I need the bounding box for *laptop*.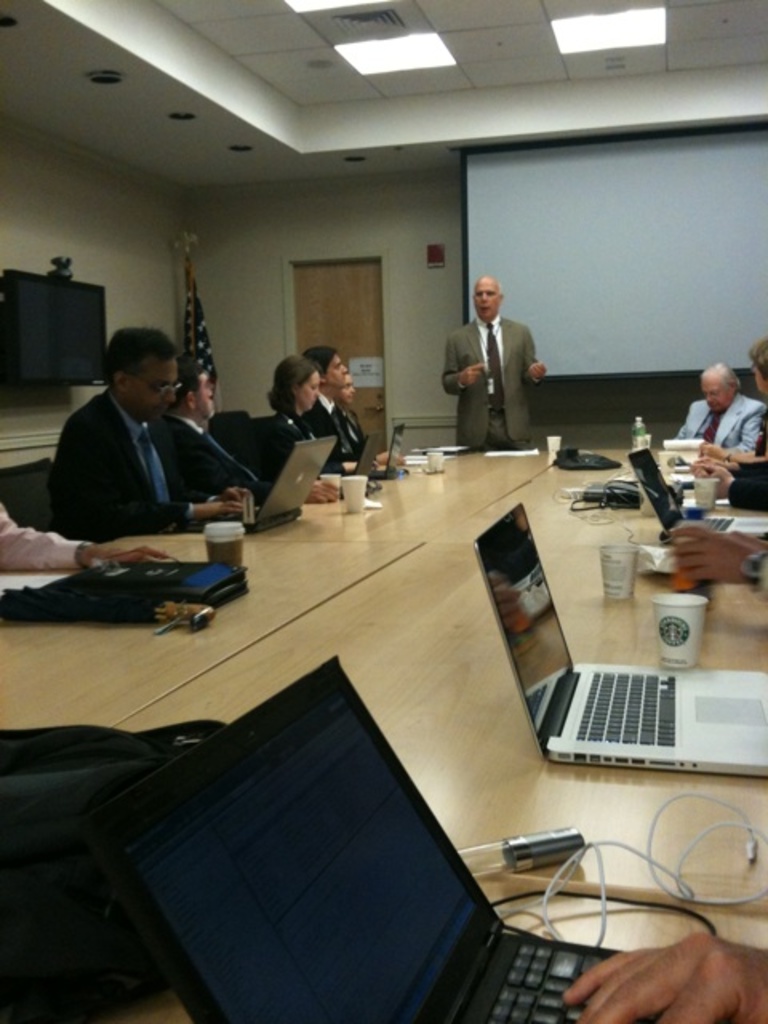
Here it is: x1=128 y1=690 x2=626 y2=1023.
